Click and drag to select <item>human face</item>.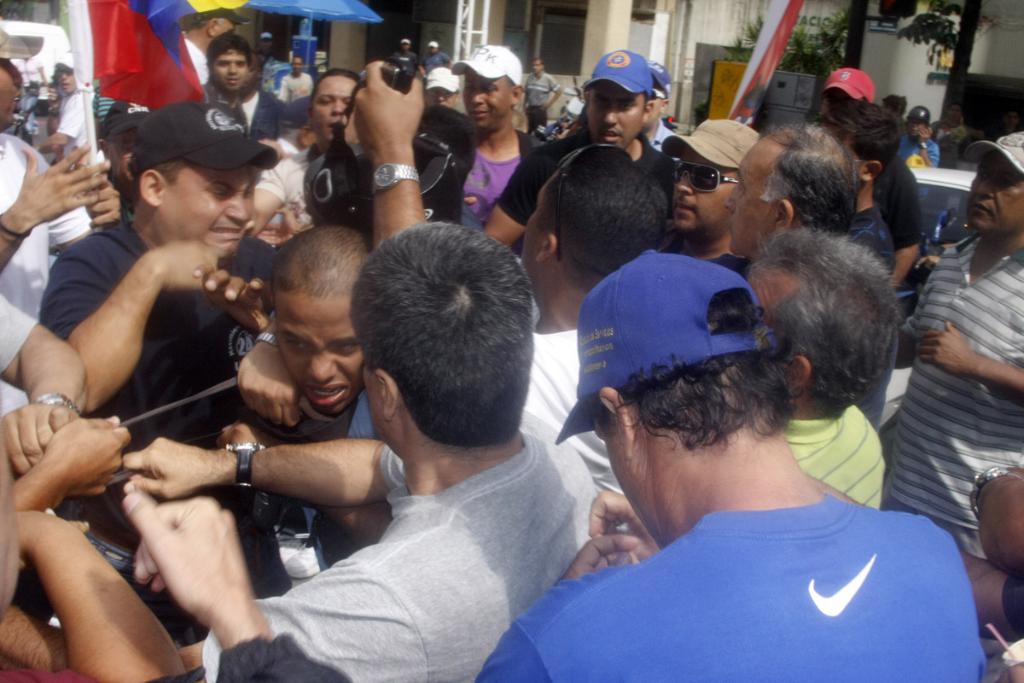
Selection: [left=428, top=48, right=434, bottom=53].
